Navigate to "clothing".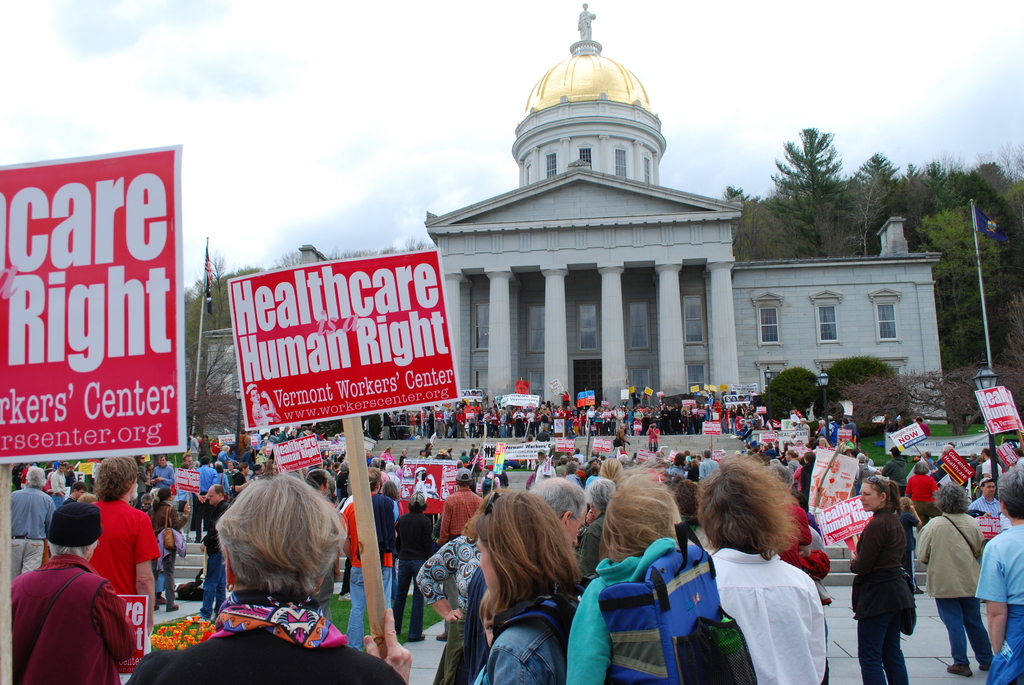
Navigation target: l=845, t=503, r=924, b=684.
